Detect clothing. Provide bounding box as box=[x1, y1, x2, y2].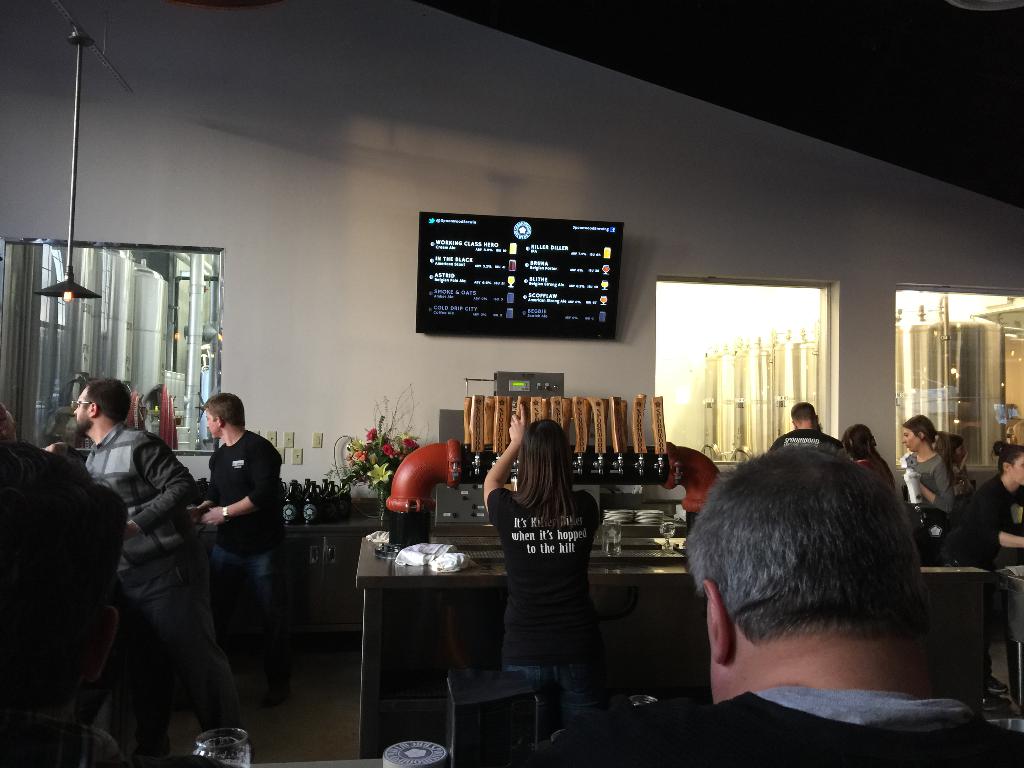
box=[767, 428, 850, 464].
